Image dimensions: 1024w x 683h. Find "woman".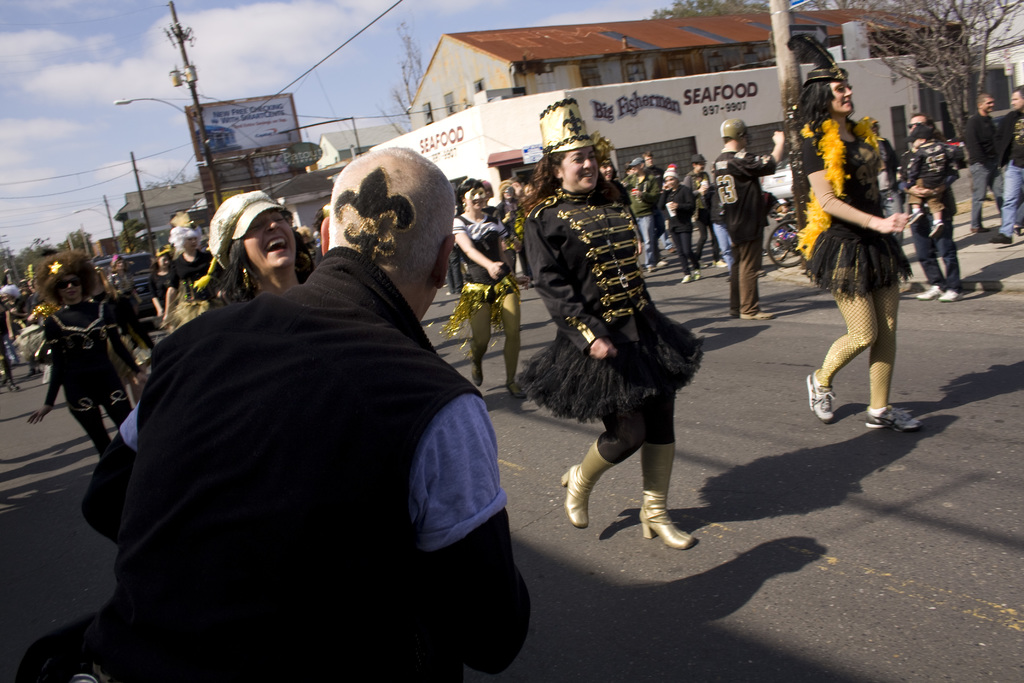
box=[519, 94, 704, 550].
